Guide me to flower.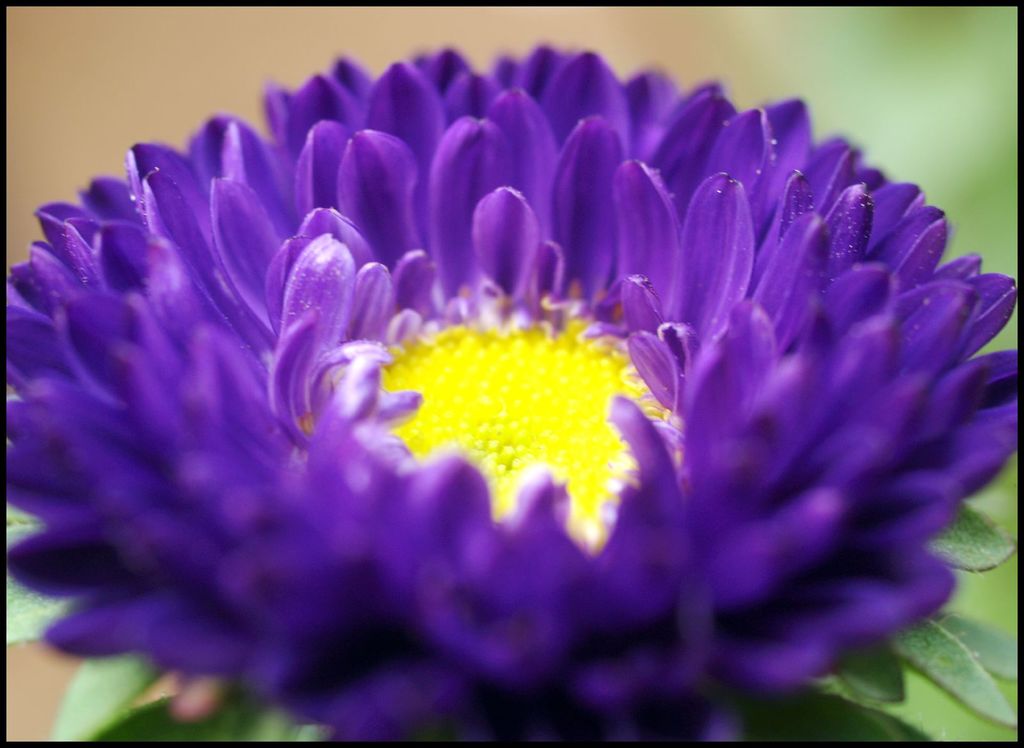
Guidance: BBox(0, 51, 1023, 747).
